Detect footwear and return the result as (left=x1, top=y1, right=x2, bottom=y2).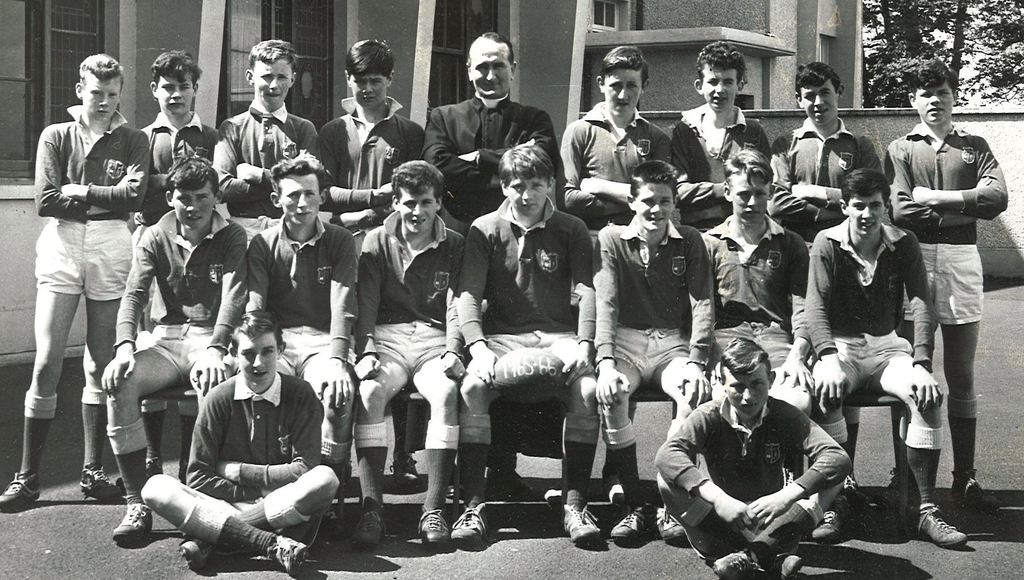
(left=420, top=507, right=449, bottom=551).
